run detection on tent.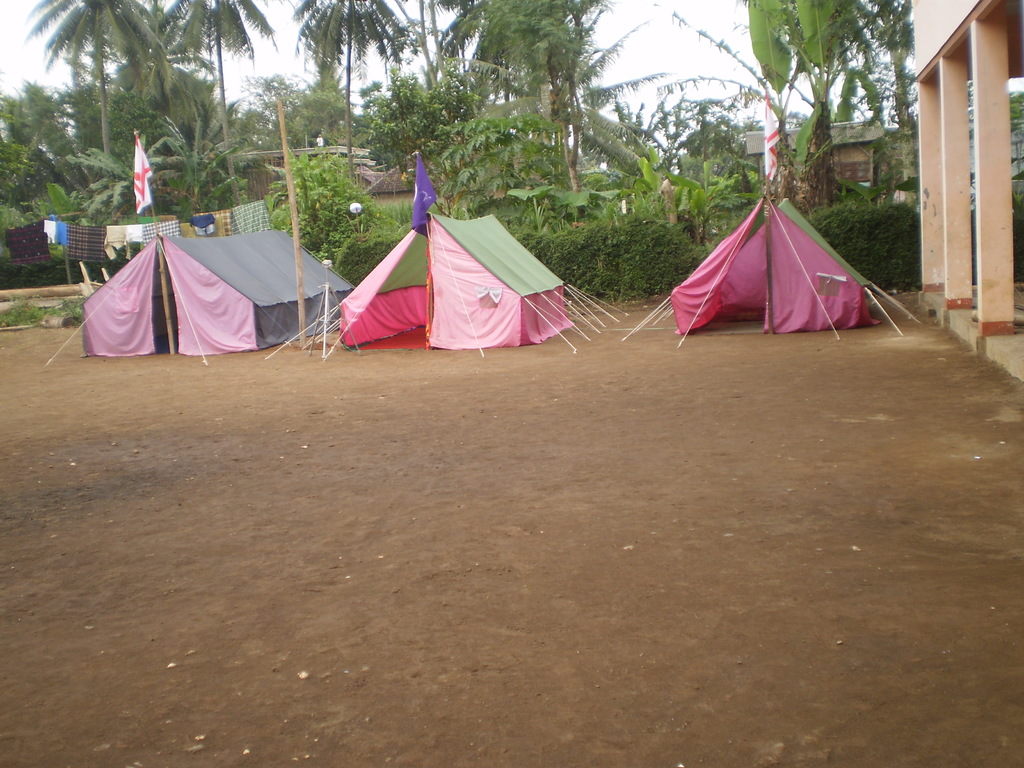
Result: l=7, t=129, r=343, b=374.
